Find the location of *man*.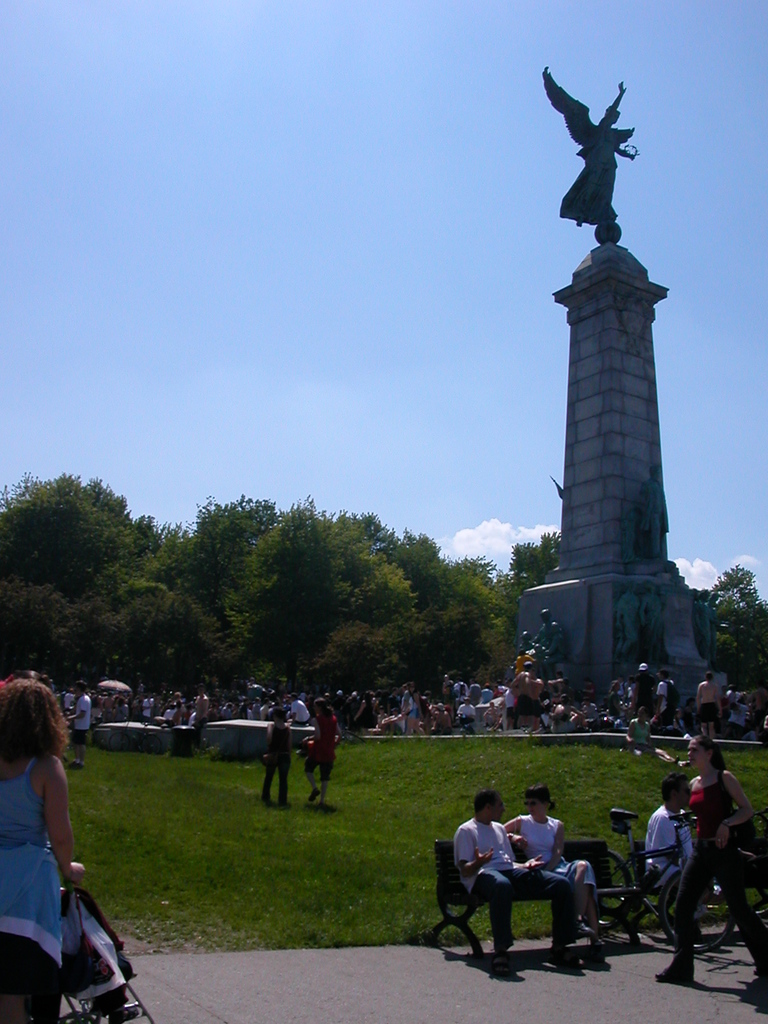
Location: 446,801,581,961.
